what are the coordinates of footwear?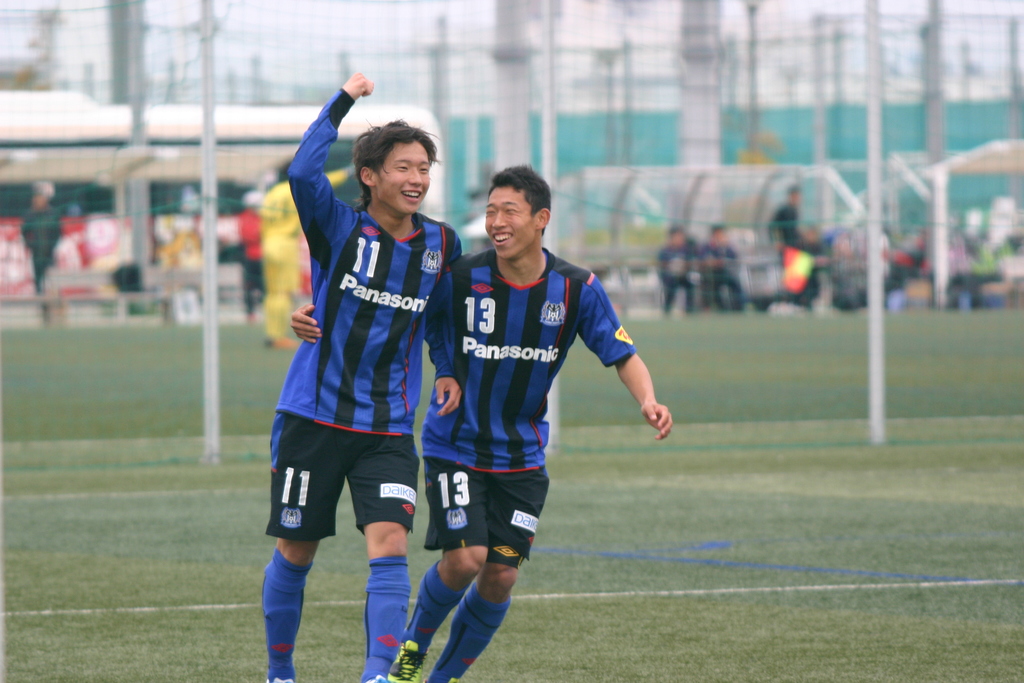
Rect(264, 677, 296, 682).
